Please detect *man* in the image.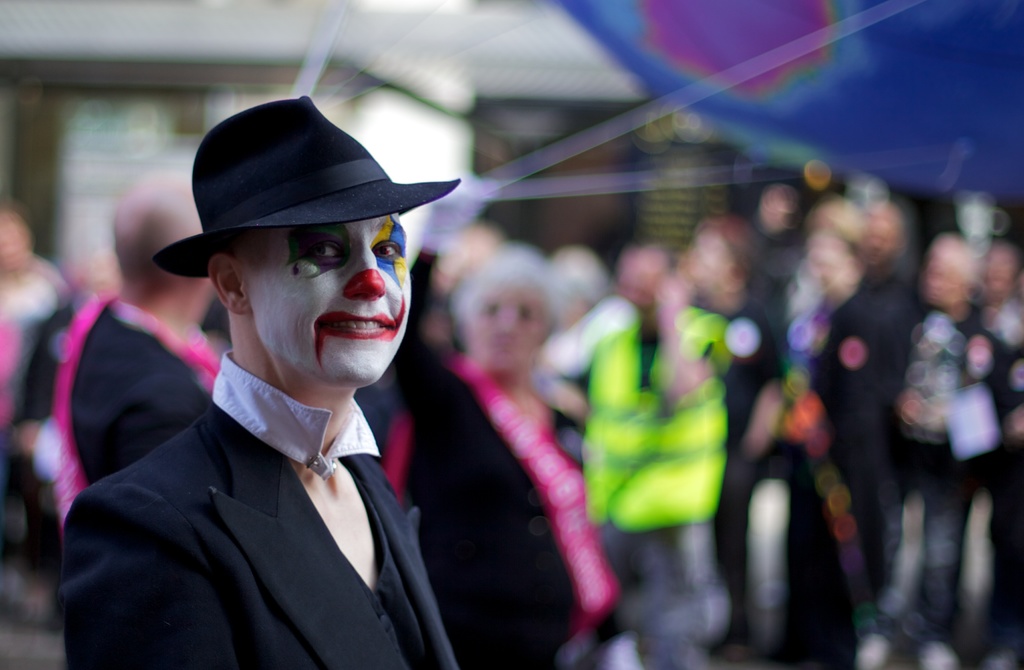
Rect(48, 92, 503, 669).
